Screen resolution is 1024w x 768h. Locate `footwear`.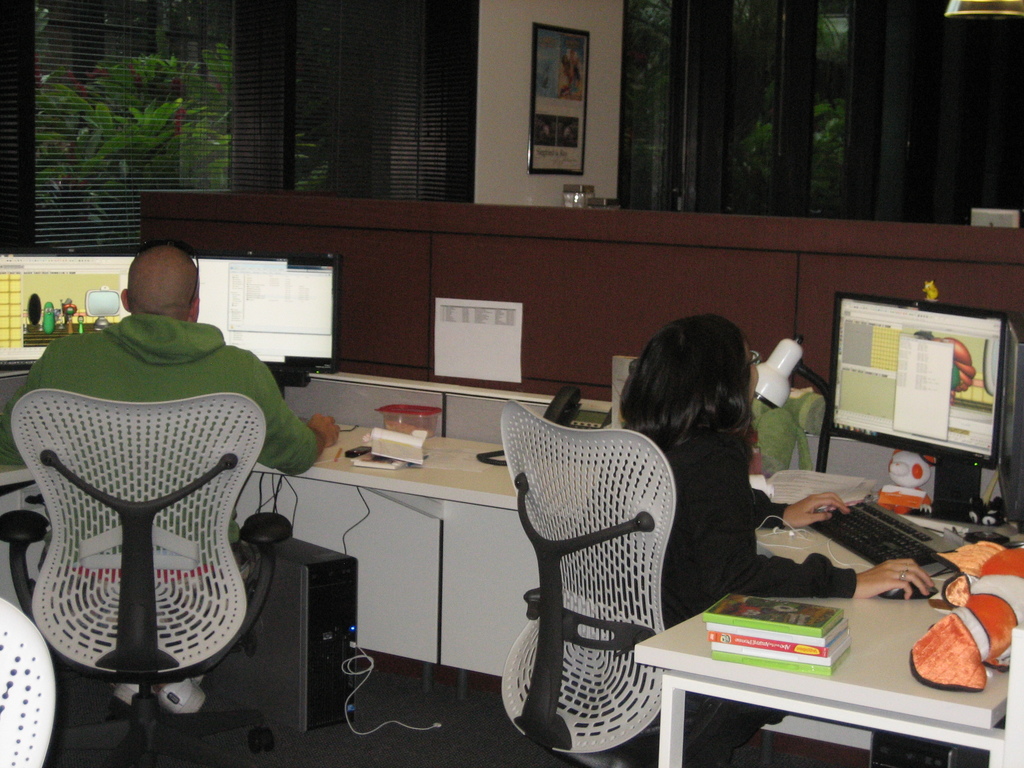
crop(111, 683, 148, 707).
